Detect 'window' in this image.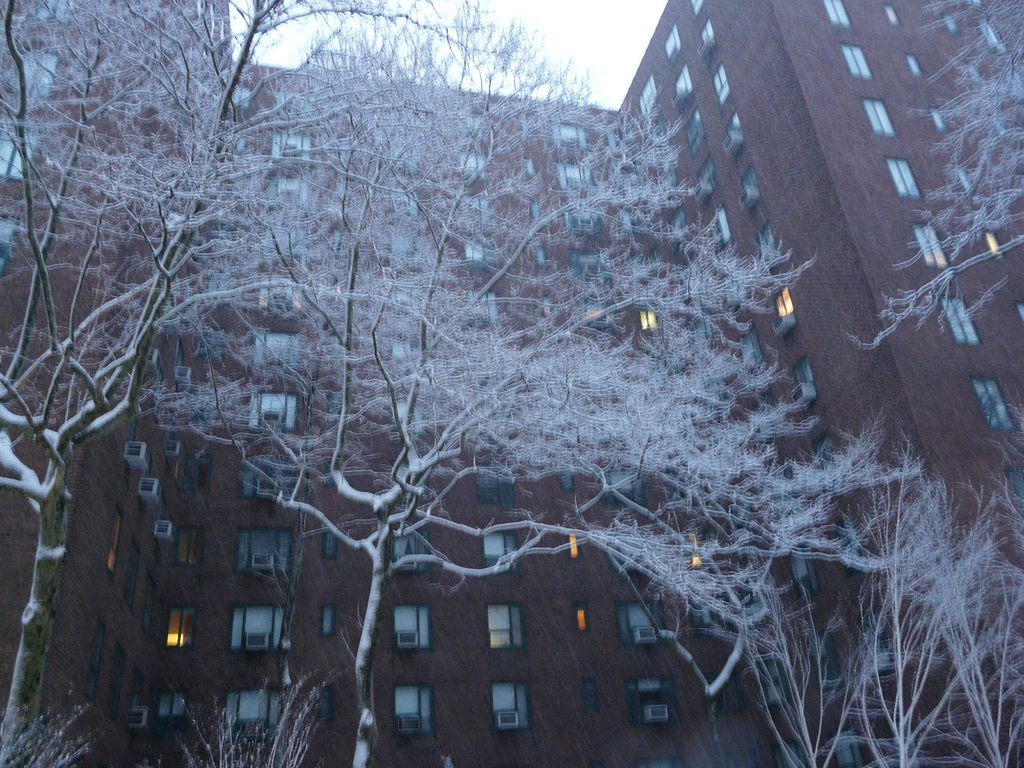
Detection: 230/83/249/111.
